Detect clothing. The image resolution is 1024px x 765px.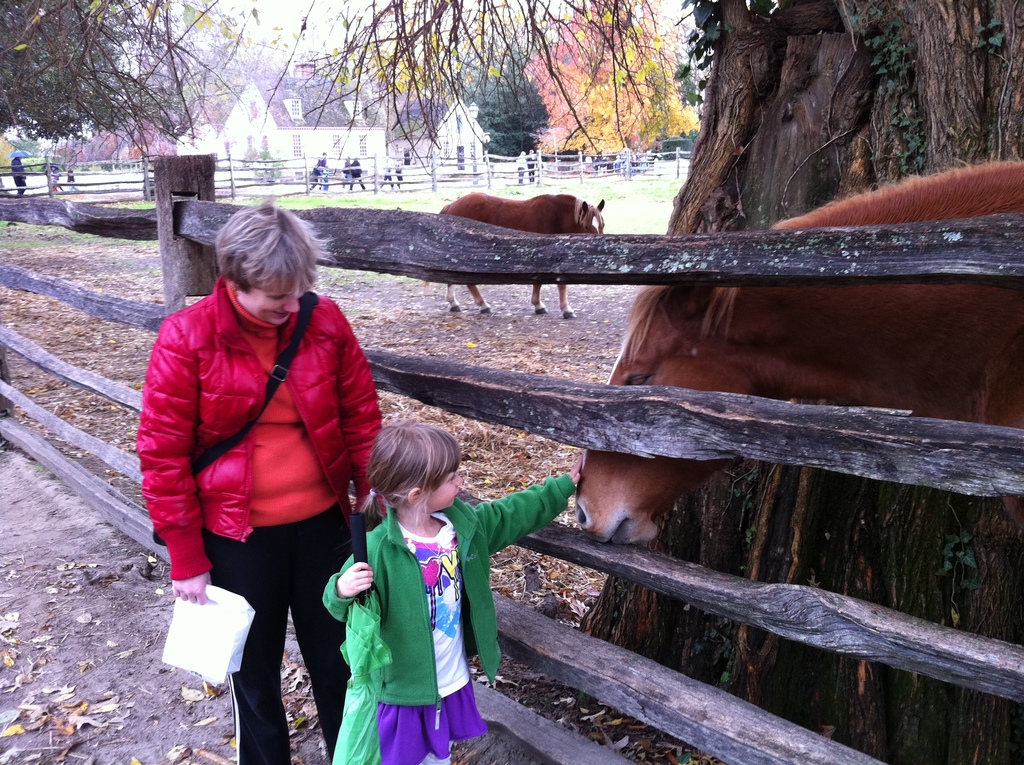
pyautogui.locateOnScreen(321, 464, 574, 764).
